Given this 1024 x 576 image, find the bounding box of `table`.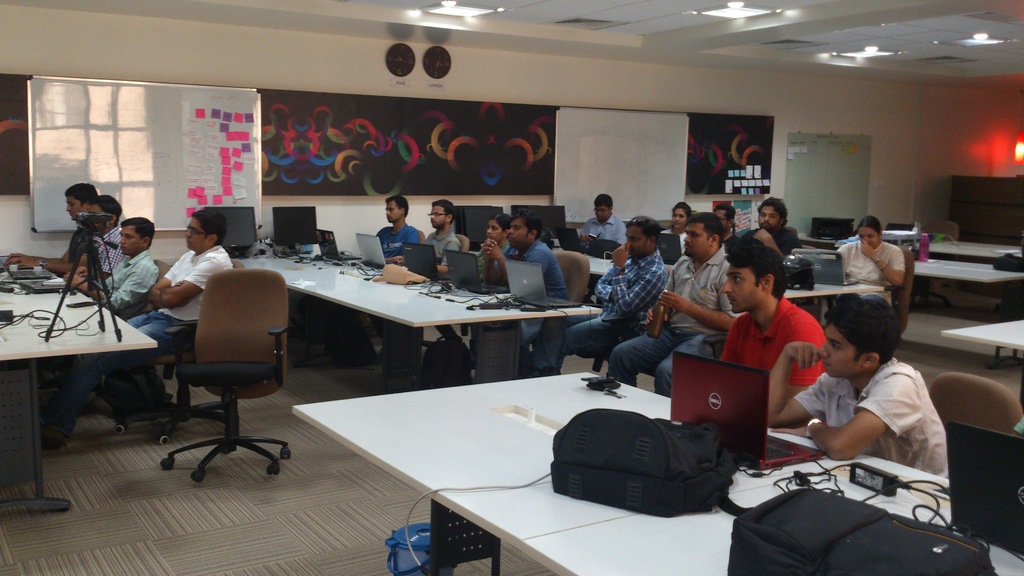
289/362/1023/575.
